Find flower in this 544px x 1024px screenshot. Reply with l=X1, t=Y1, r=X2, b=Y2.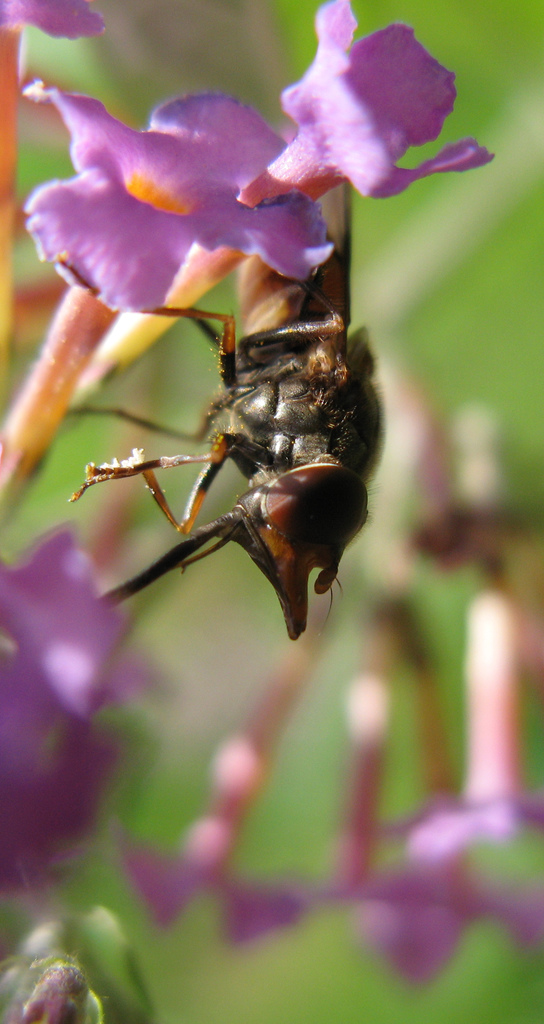
l=0, t=0, r=98, b=45.
